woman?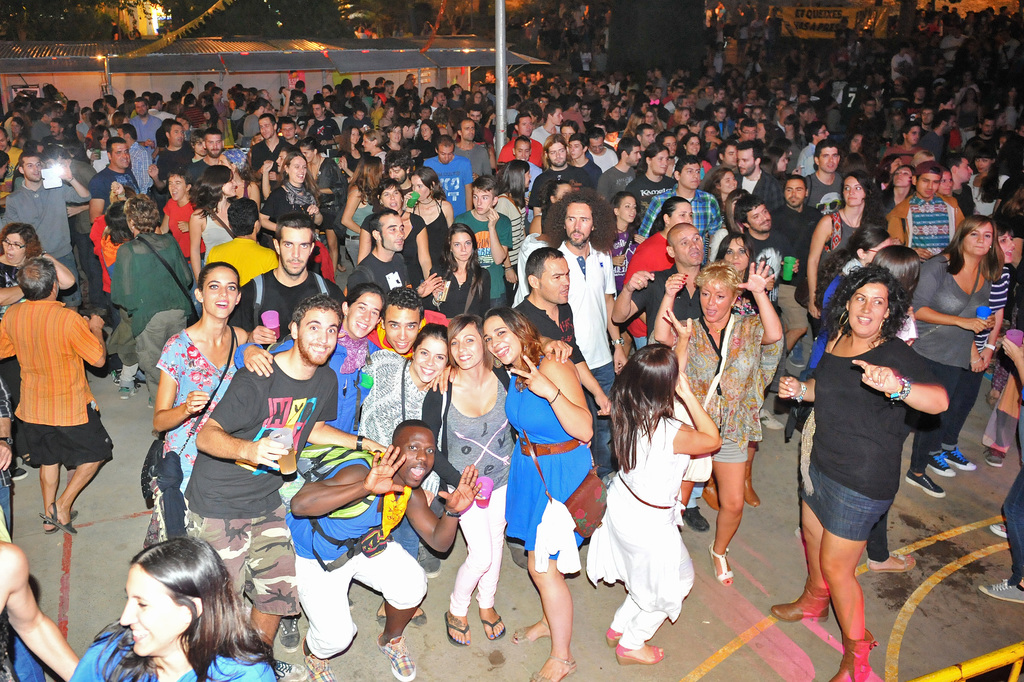
bbox(257, 151, 323, 238)
